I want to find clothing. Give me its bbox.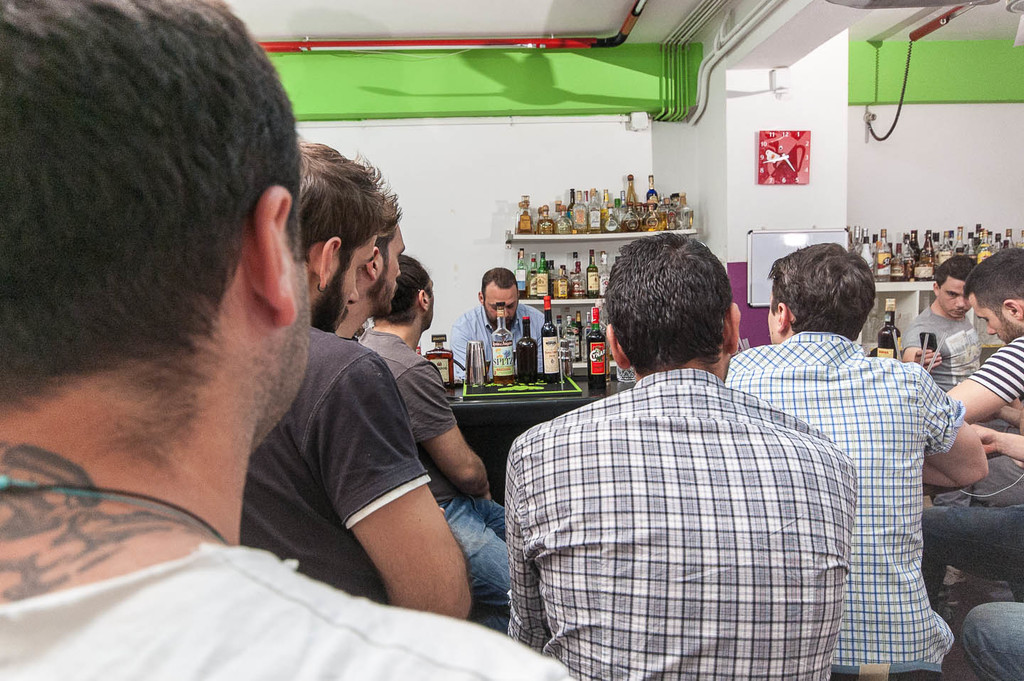
box=[905, 305, 993, 381].
